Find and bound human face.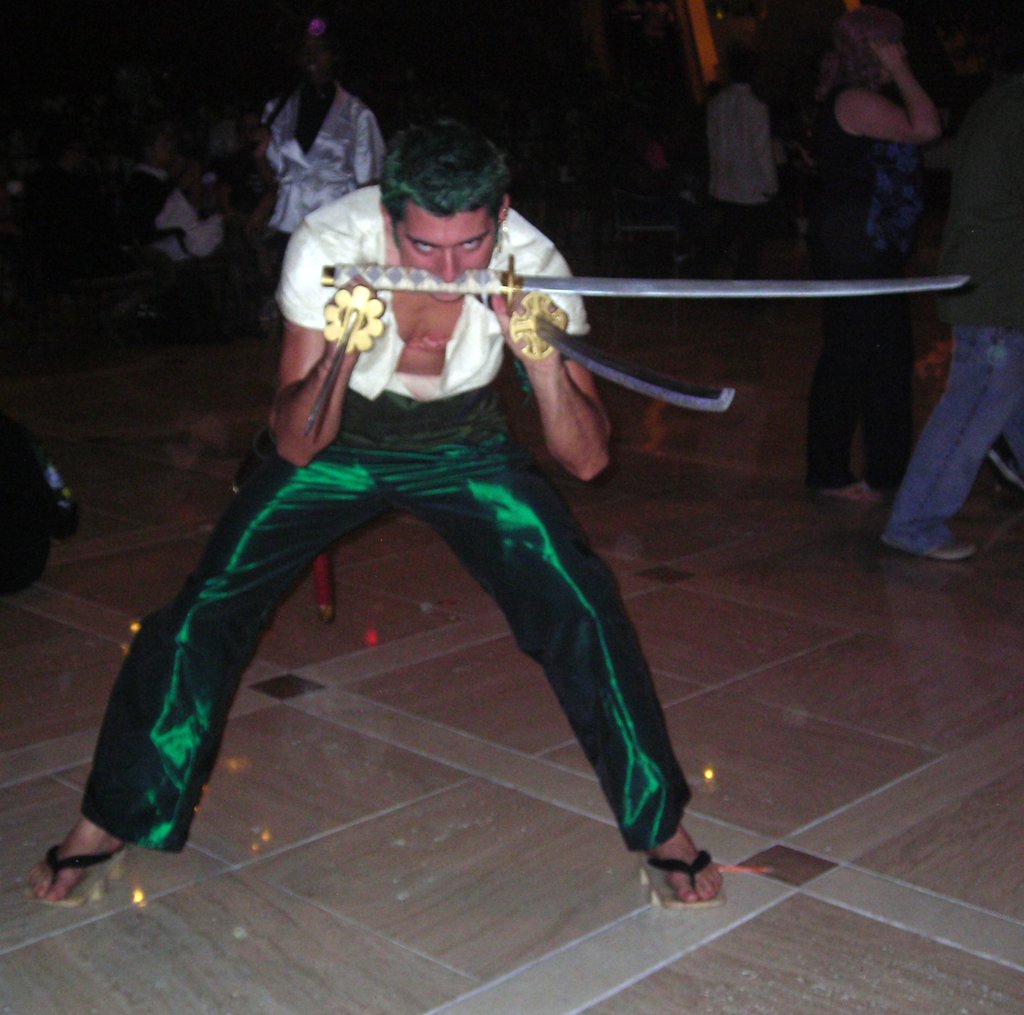
Bound: <box>241,112,262,152</box>.
